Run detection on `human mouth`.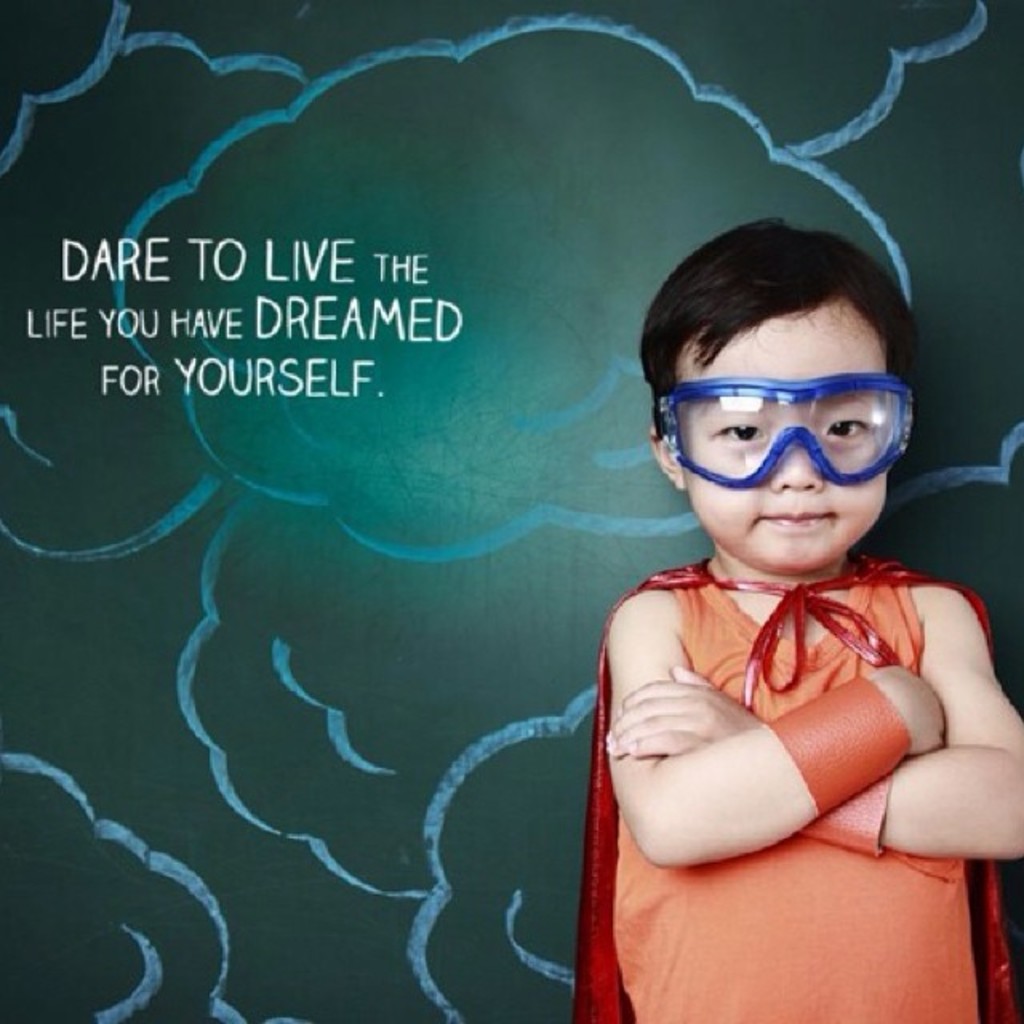
Result: Rect(754, 509, 834, 530).
